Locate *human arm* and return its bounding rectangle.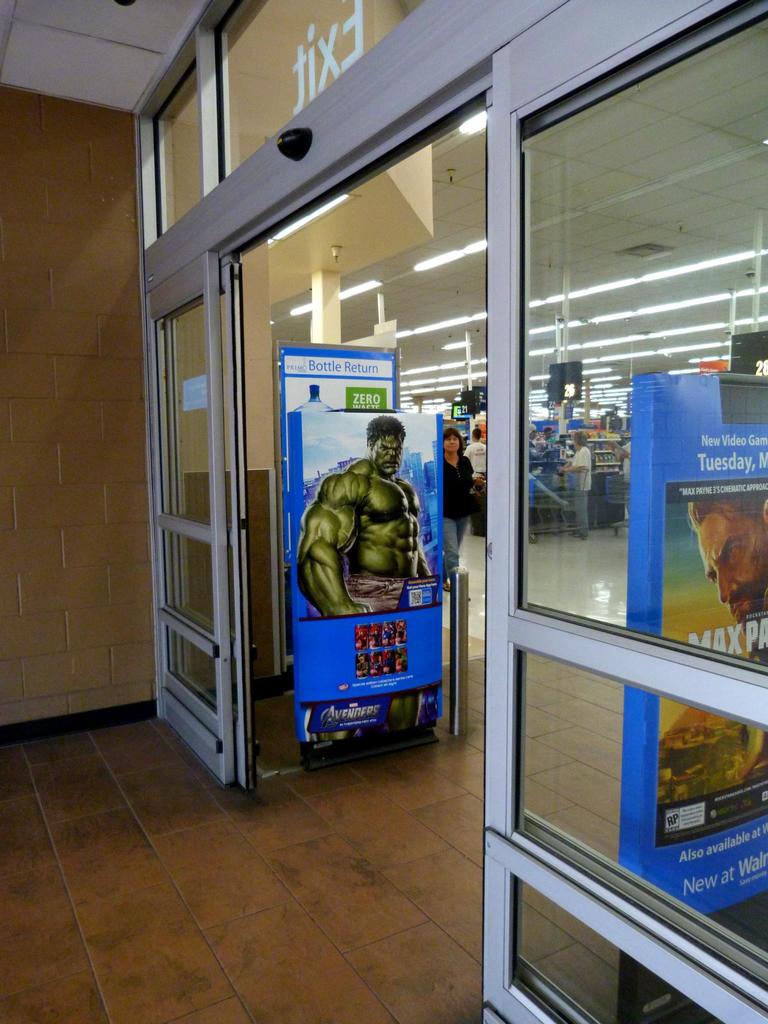
[294, 469, 367, 619].
